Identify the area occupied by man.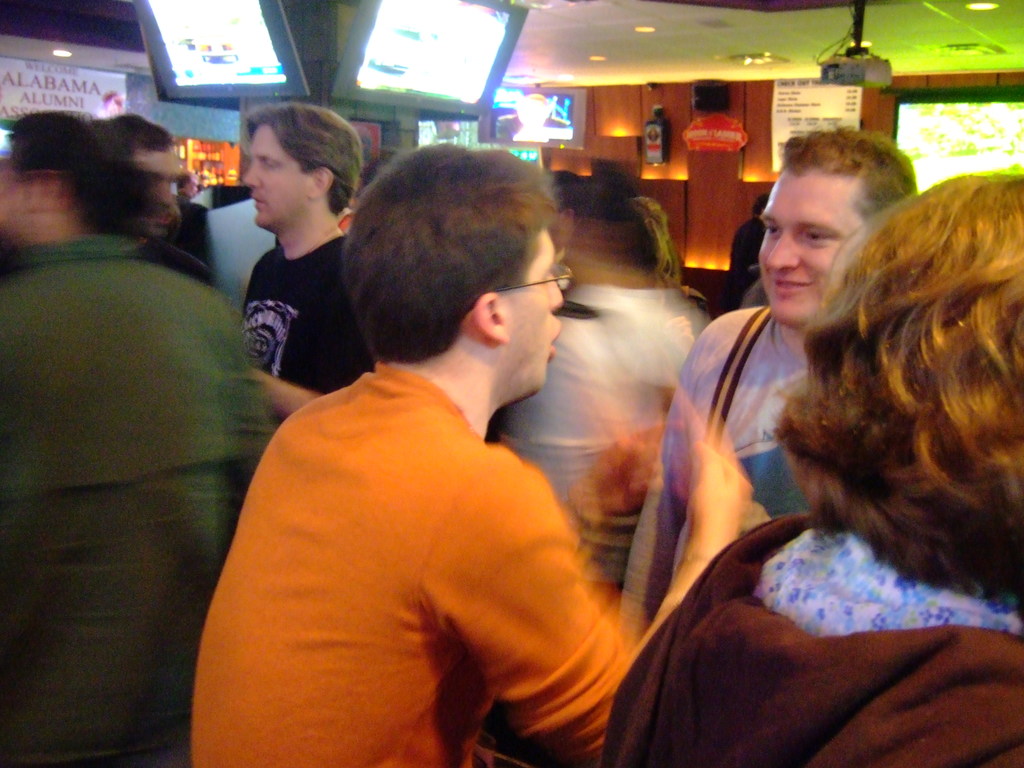
Area: locate(191, 137, 764, 767).
